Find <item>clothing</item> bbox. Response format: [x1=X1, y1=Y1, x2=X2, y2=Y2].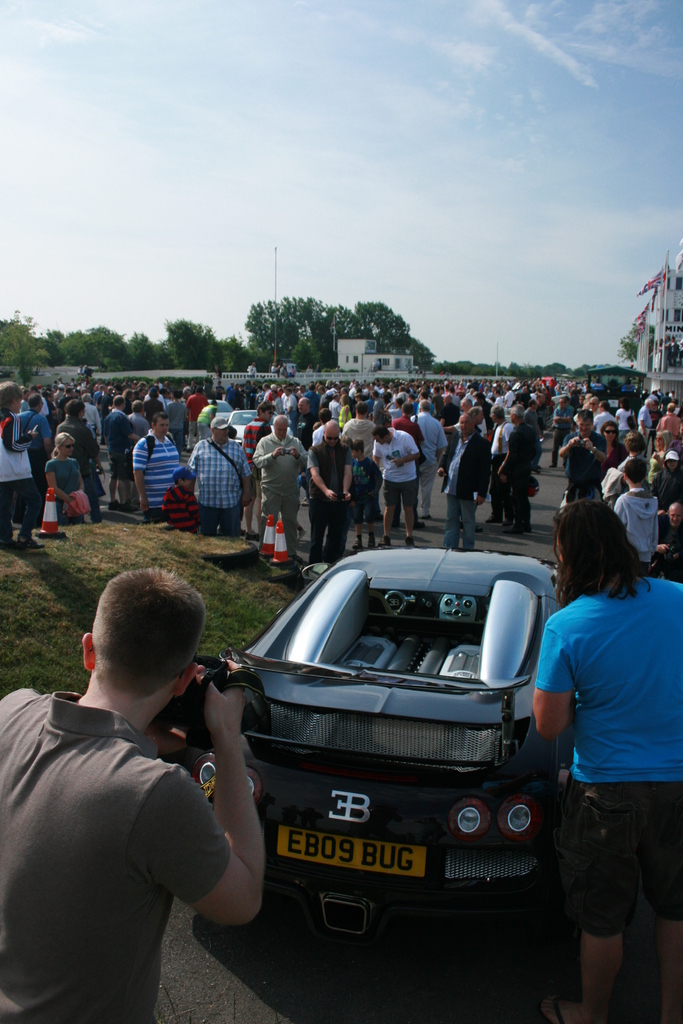
[x1=396, y1=391, x2=406, y2=402].
